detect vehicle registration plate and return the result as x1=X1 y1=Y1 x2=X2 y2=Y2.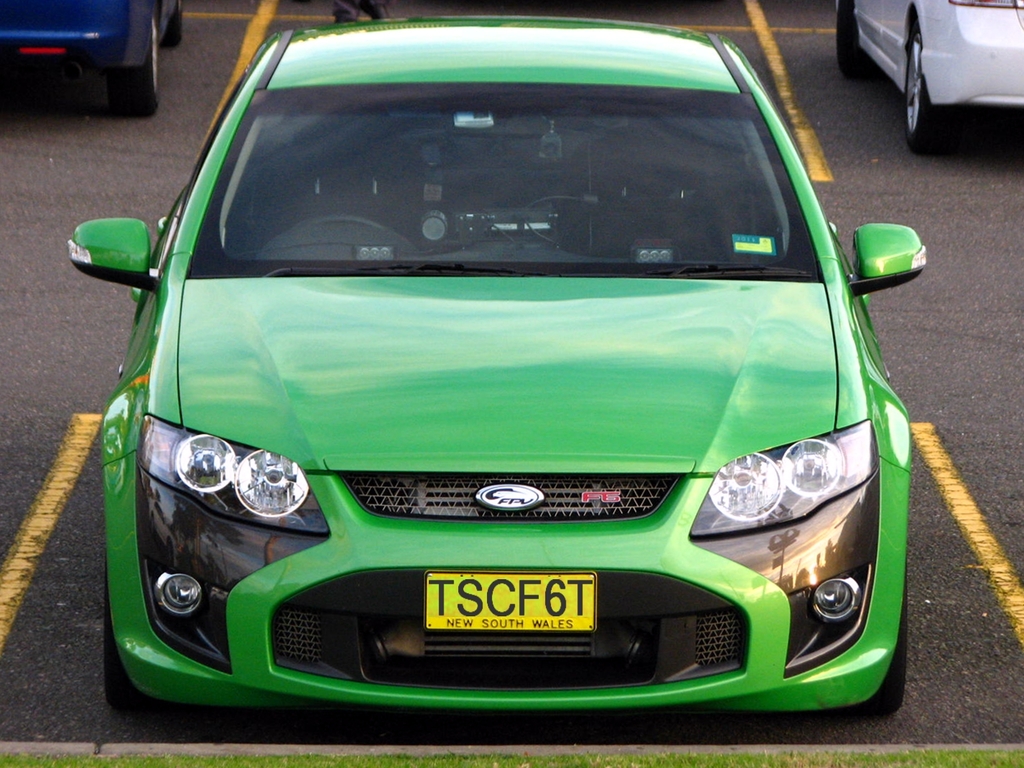
x1=424 y1=570 x2=596 y2=630.
